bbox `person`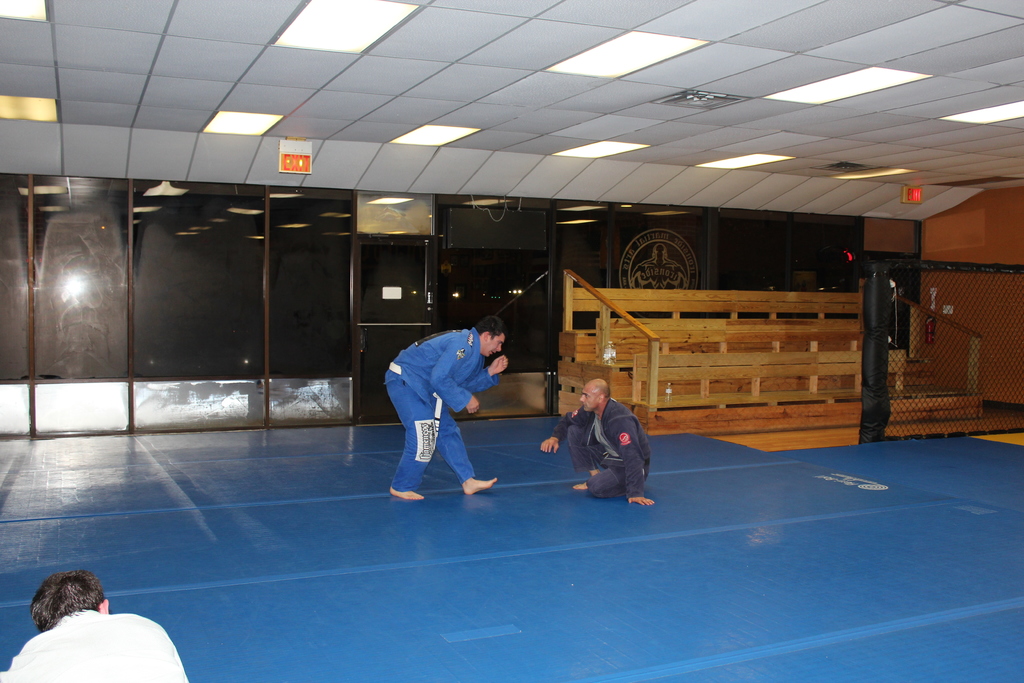
bbox=(1, 568, 189, 682)
